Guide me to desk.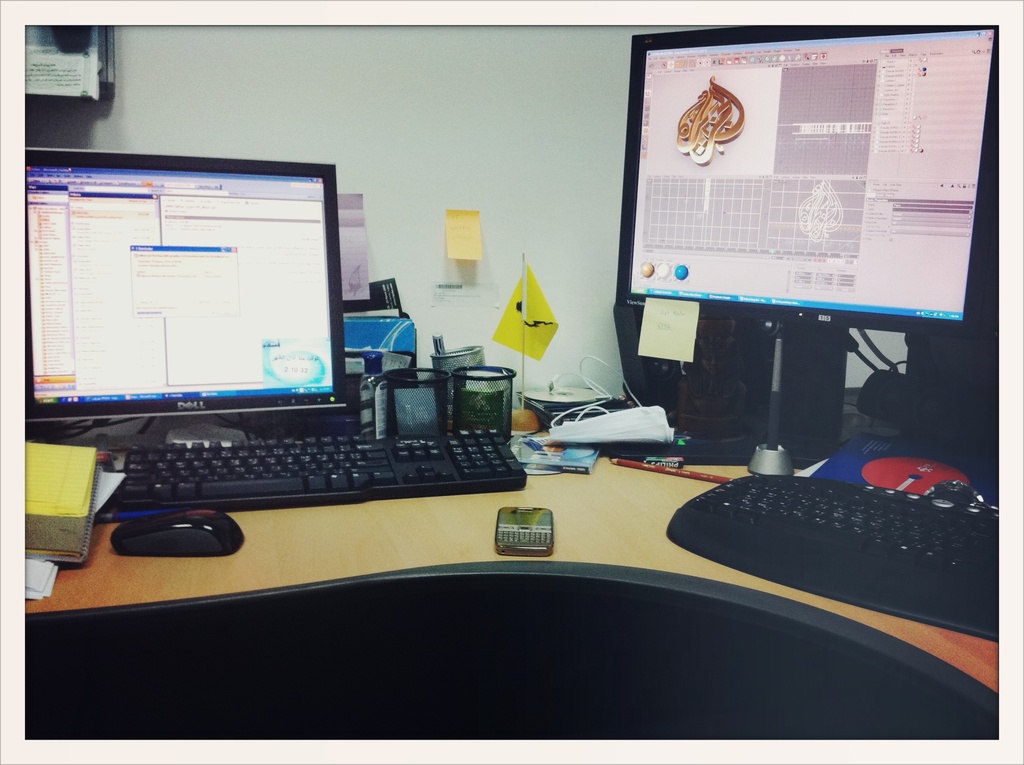
Guidance: [0,433,1023,699].
